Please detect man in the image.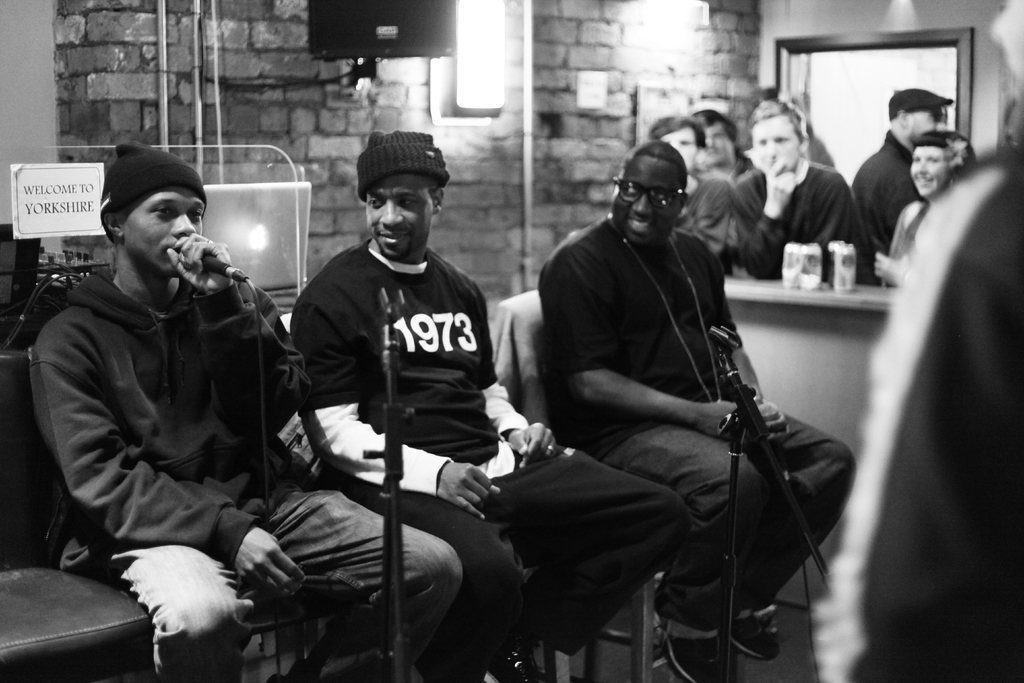
535/142/851/682.
